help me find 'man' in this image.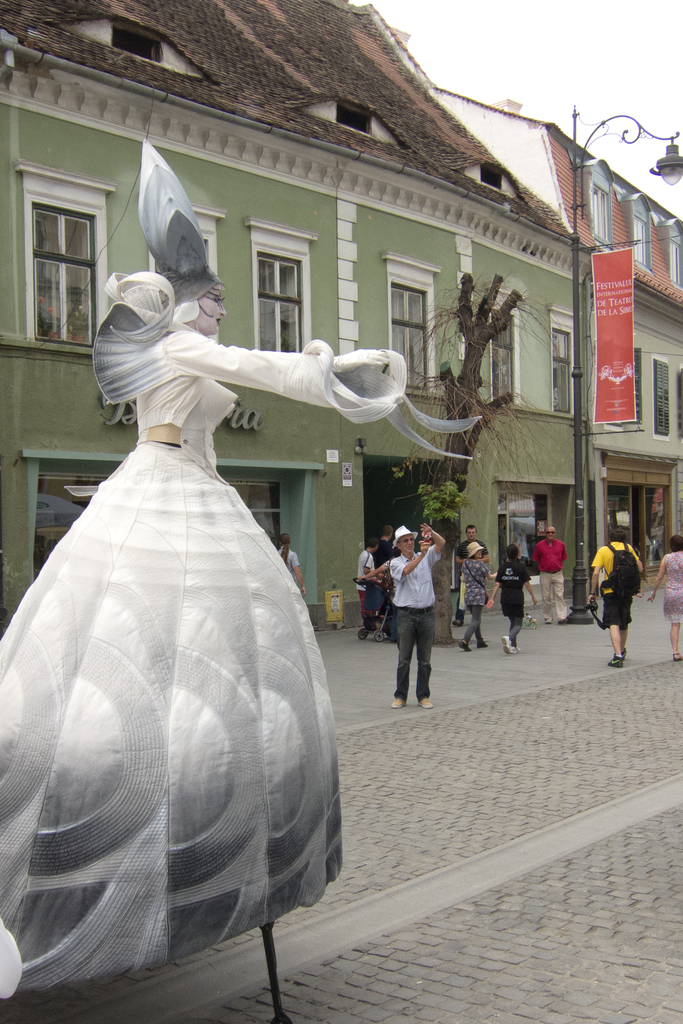
Found it: 394/525/446/711.
